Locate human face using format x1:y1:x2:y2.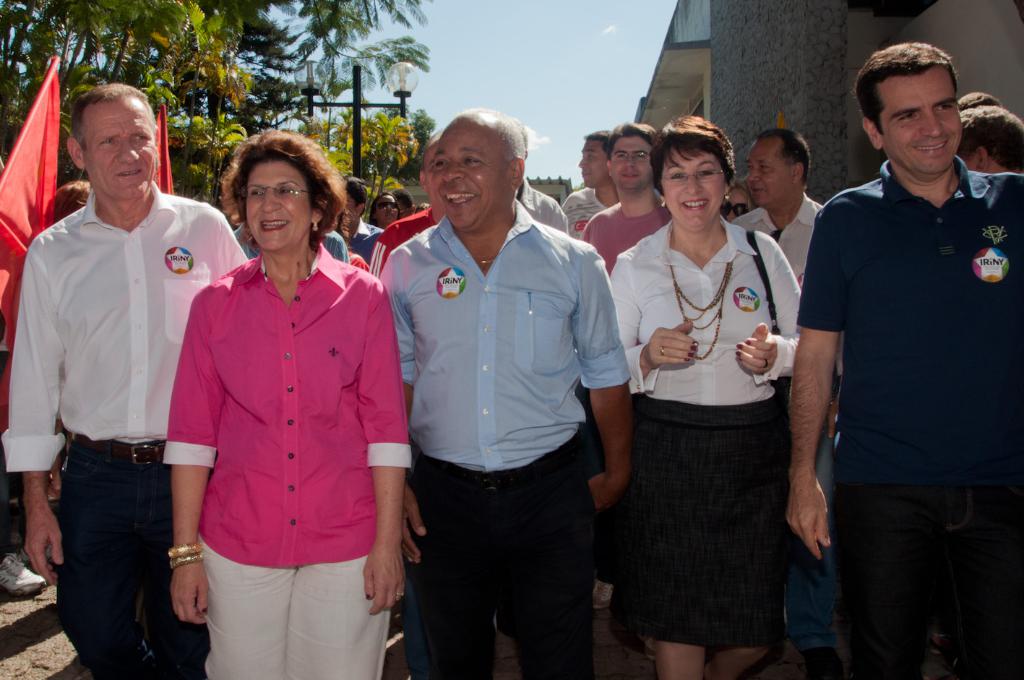
85:93:156:202.
